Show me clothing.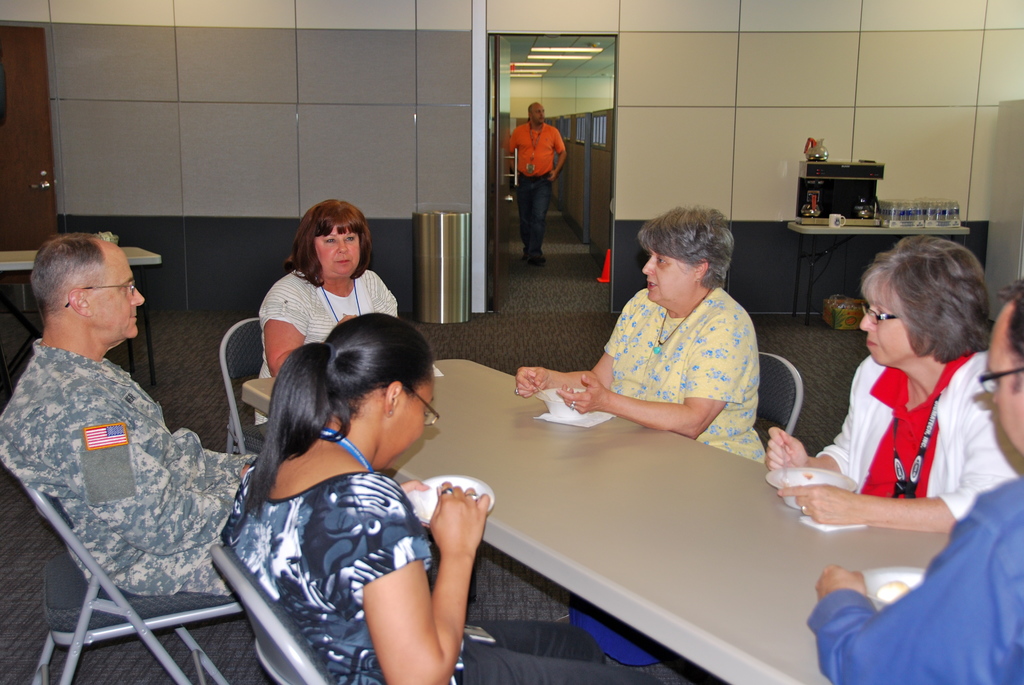
clothing is here: 820/321/988/535.
